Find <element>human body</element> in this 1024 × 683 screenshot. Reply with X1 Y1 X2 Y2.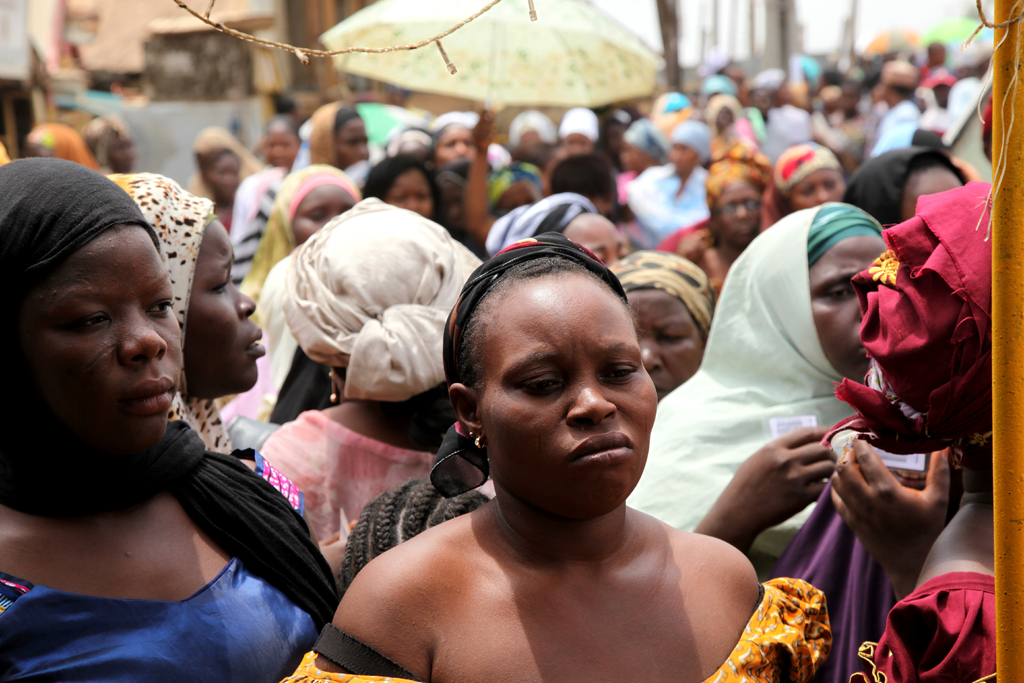
1 154 352 682.
